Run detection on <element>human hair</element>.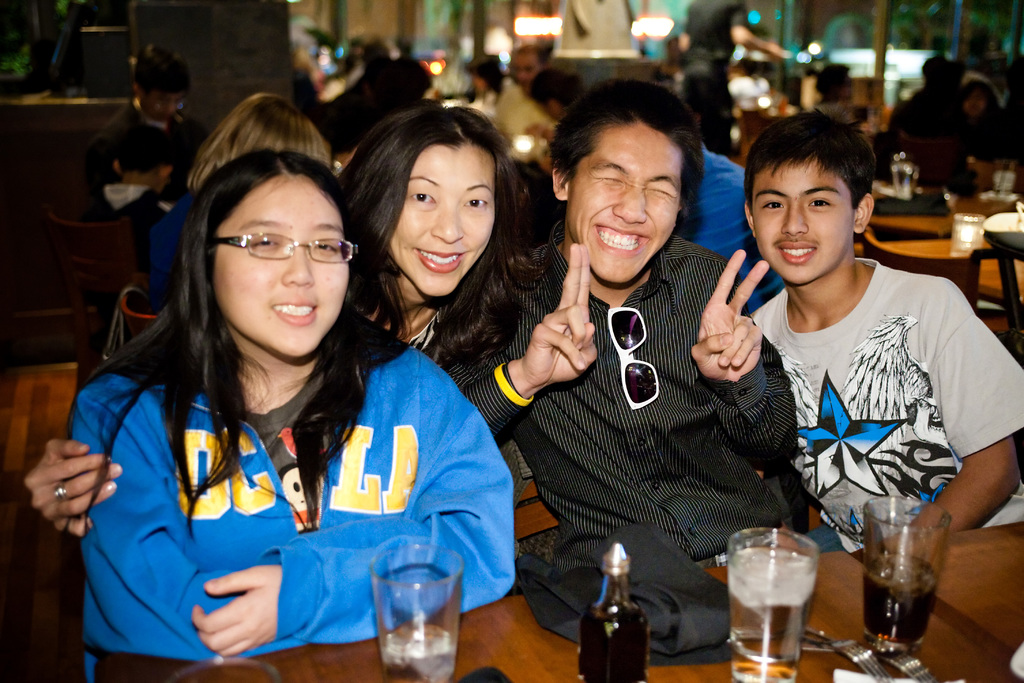
Result: <box>533,69,575,110</box>.
